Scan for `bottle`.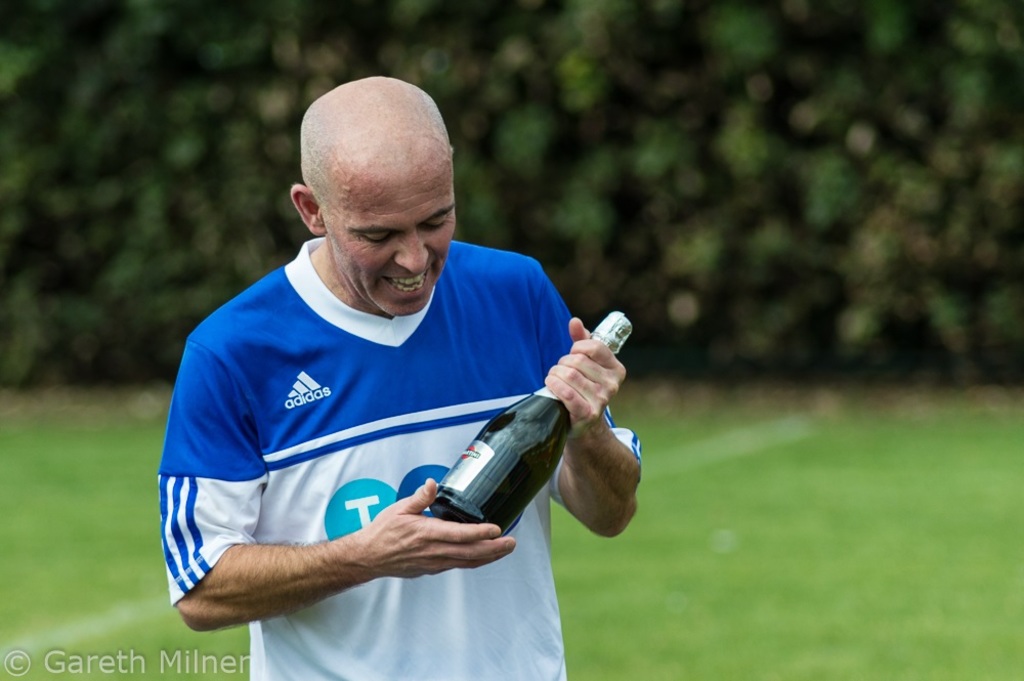
Scan result: l=424, t=311, r=632, b=542.
